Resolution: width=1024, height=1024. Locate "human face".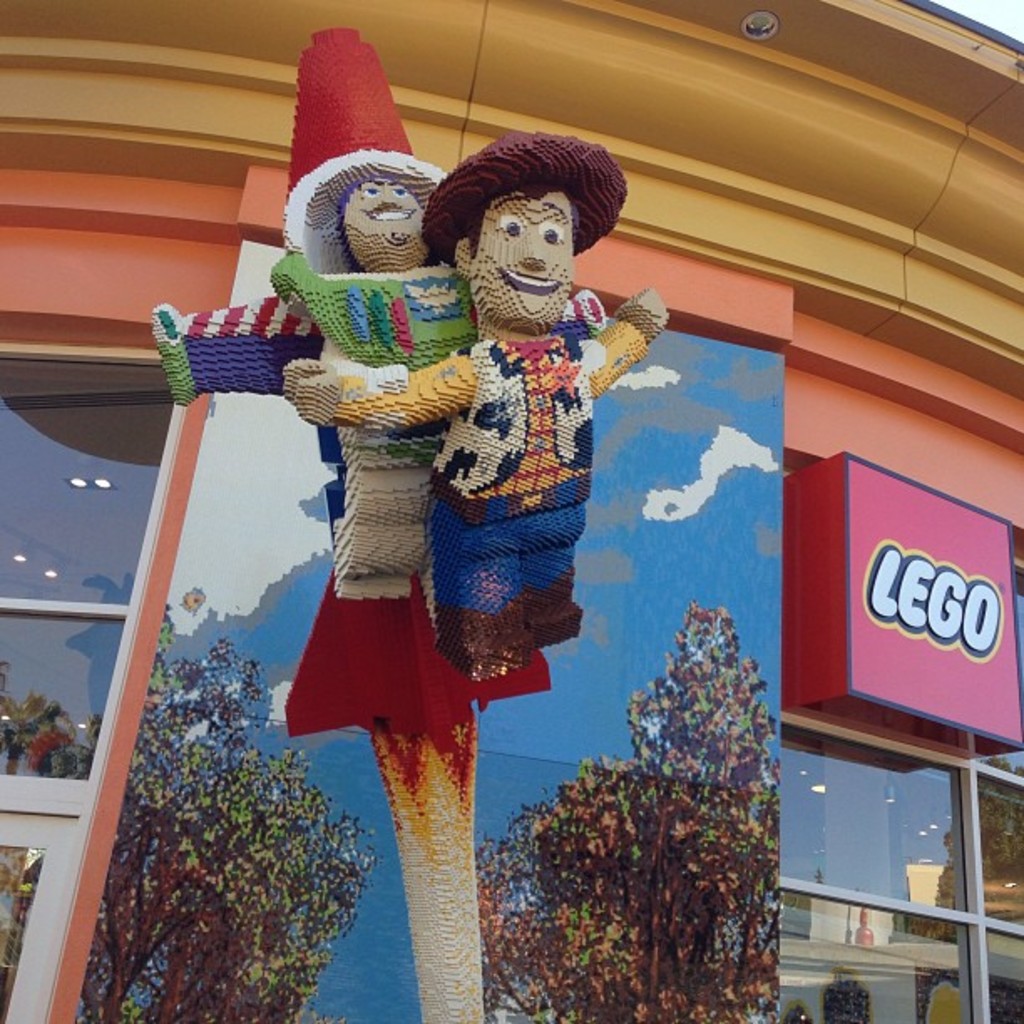
pyautogui.locateOnScreen(341, 176, 432, 268).
